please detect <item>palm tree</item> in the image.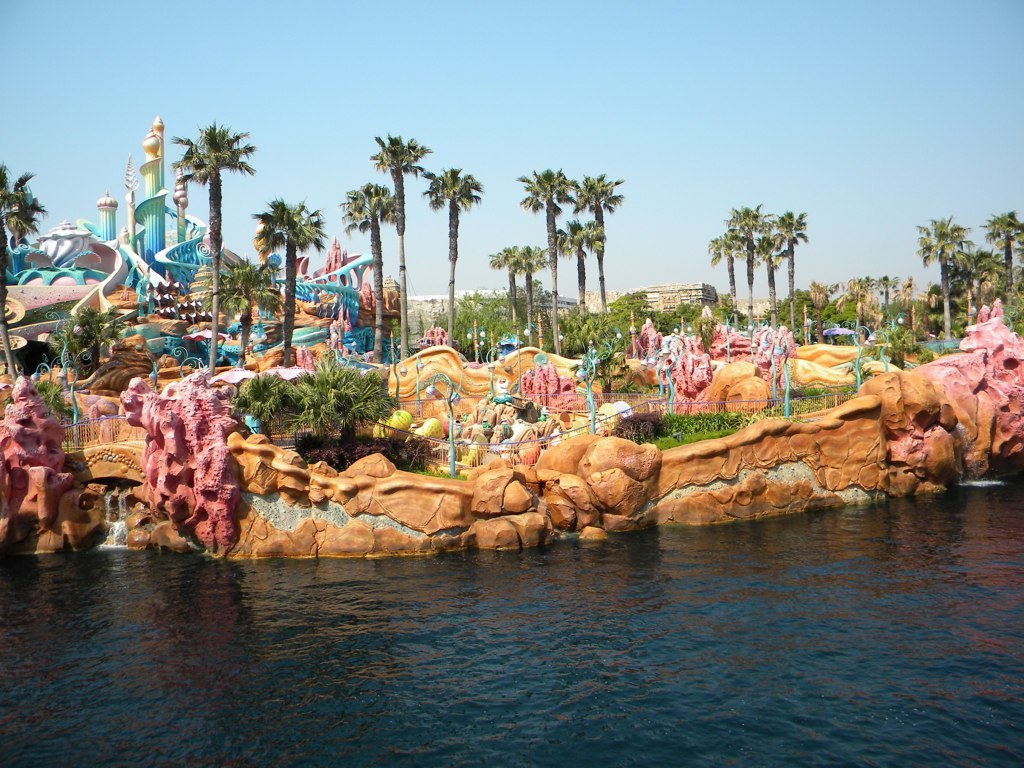
rect(694, 238, 742, 311).
